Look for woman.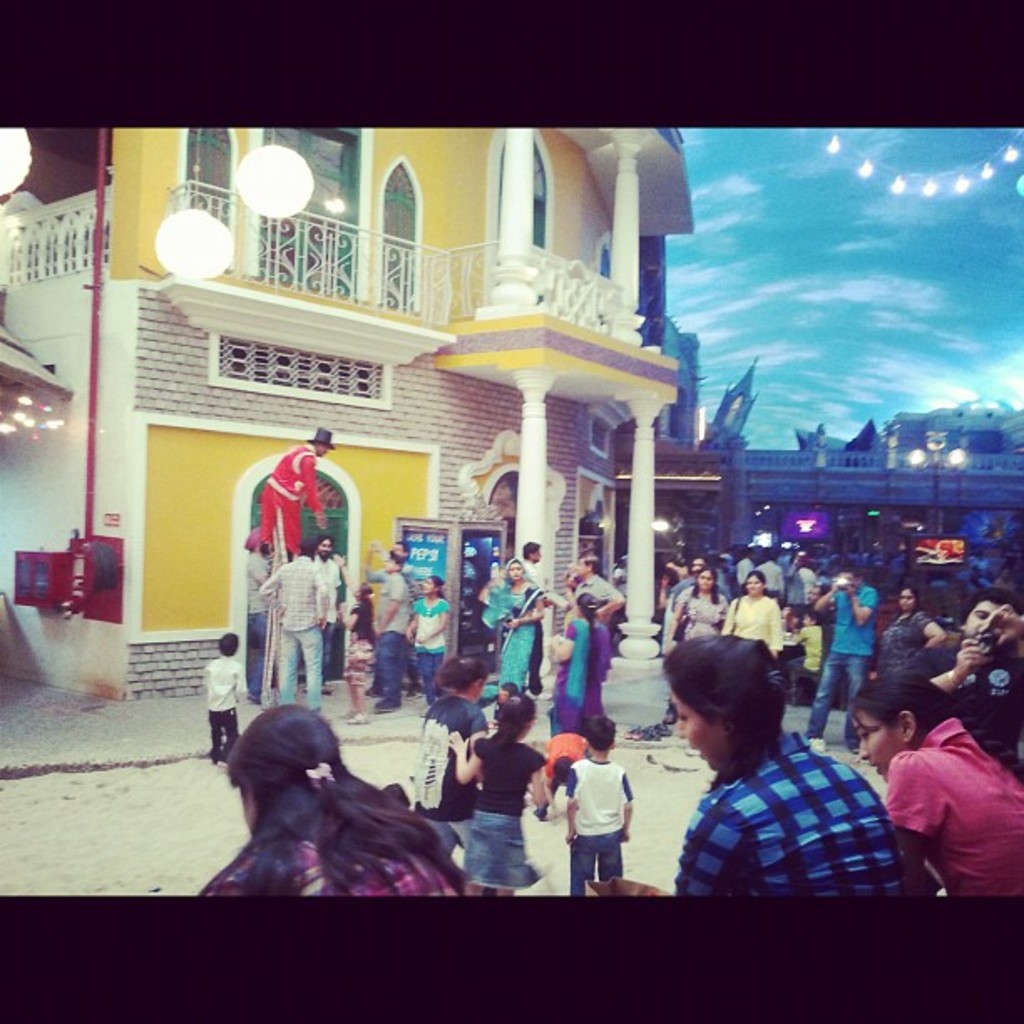
Found: box=[723, 572, 778, 654].
